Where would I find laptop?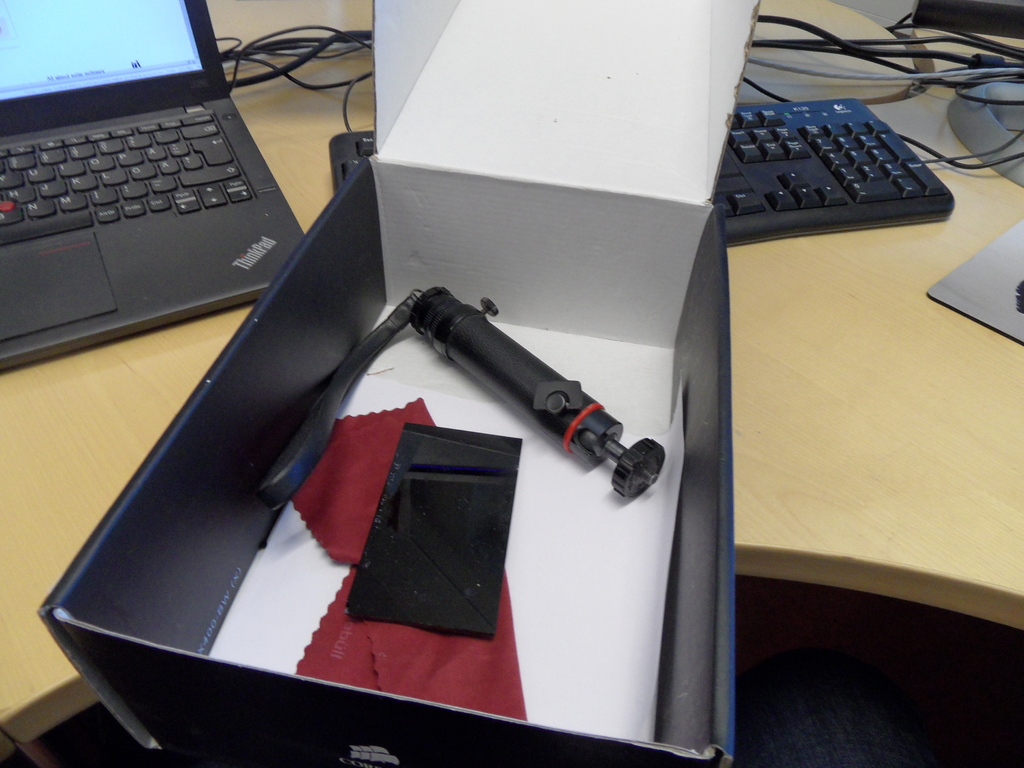
At crop(0, 0, 311, 373).
